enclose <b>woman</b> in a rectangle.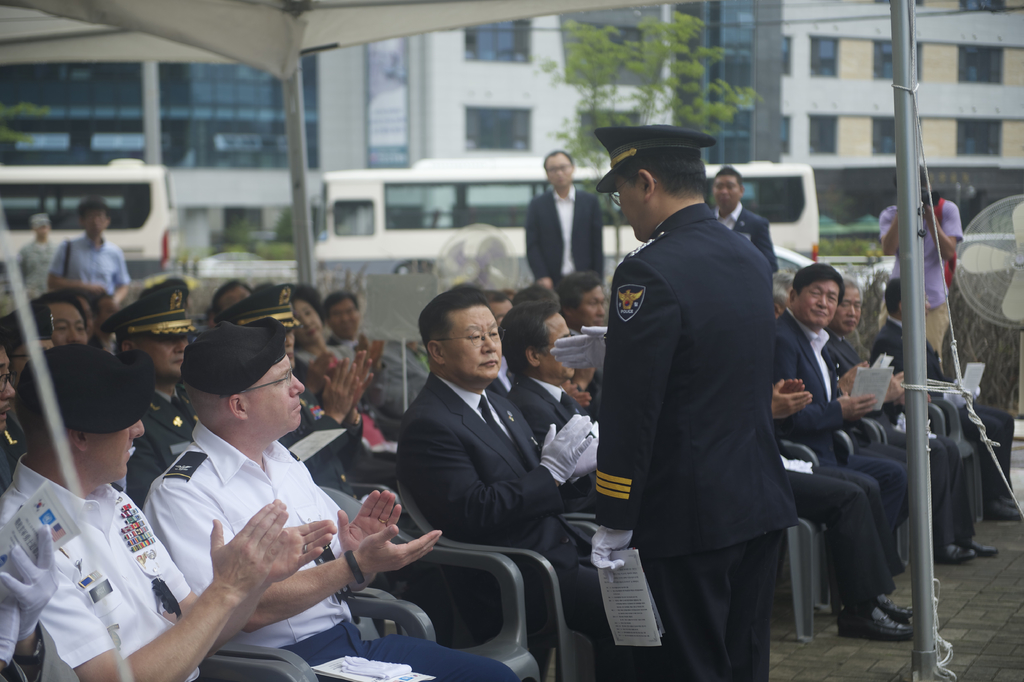
292/283/386/449.
